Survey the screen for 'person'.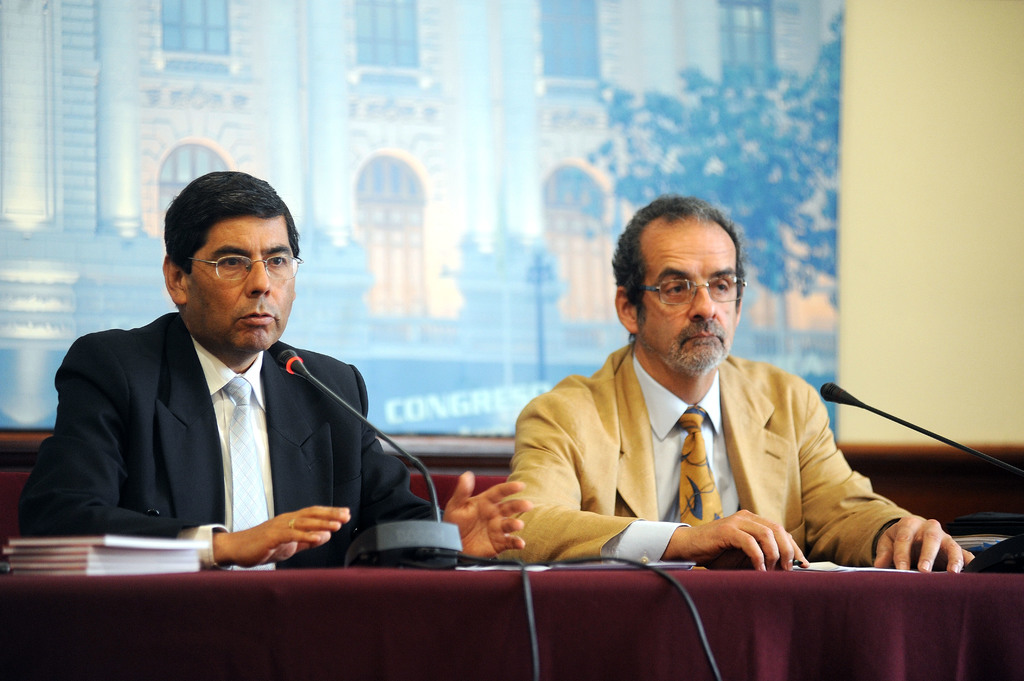
Survey found: [528, 205, 927, 595].
